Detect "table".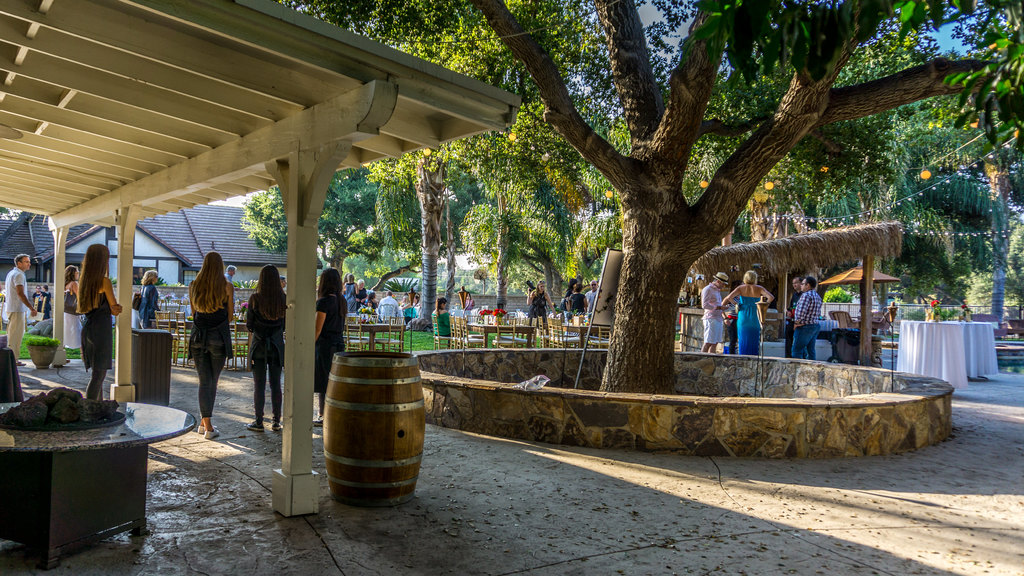
Detected at rect(960, 318, 1006, 384).
